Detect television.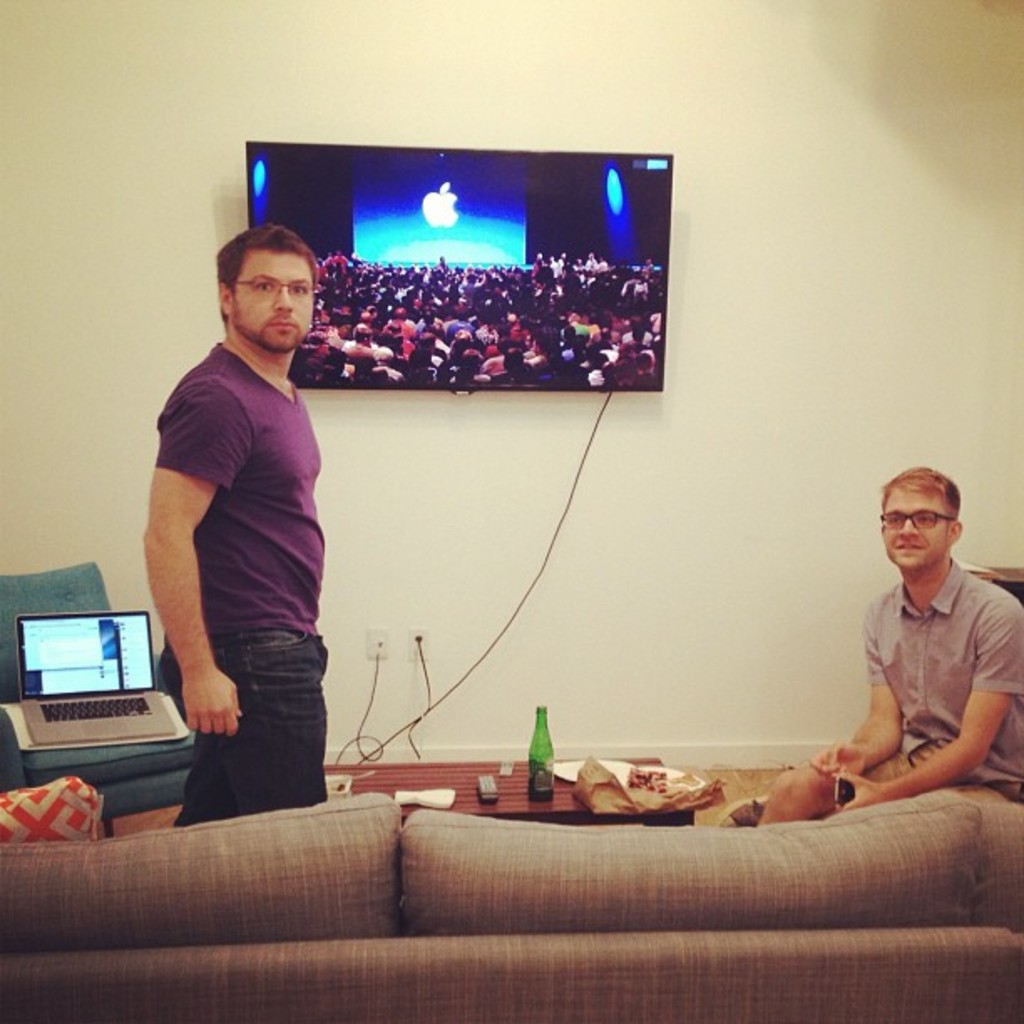
Detected at x1=246 y1=147 x2=674 y2=392.
